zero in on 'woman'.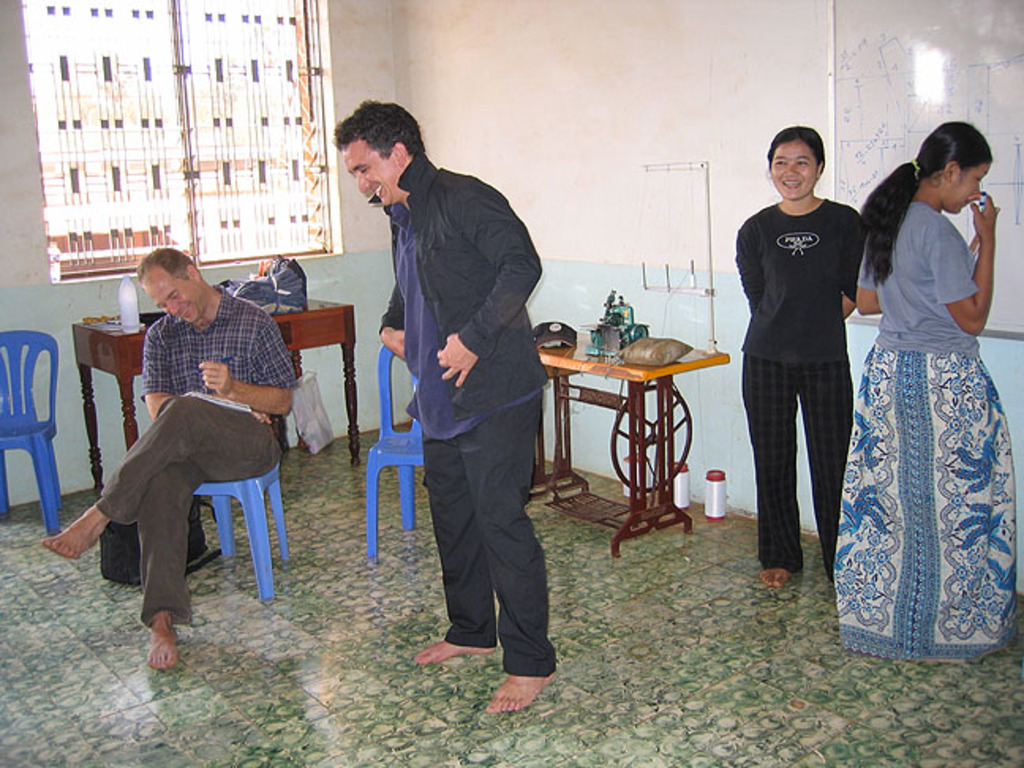
Zeroed in: 817, 112, 1008, 642.
